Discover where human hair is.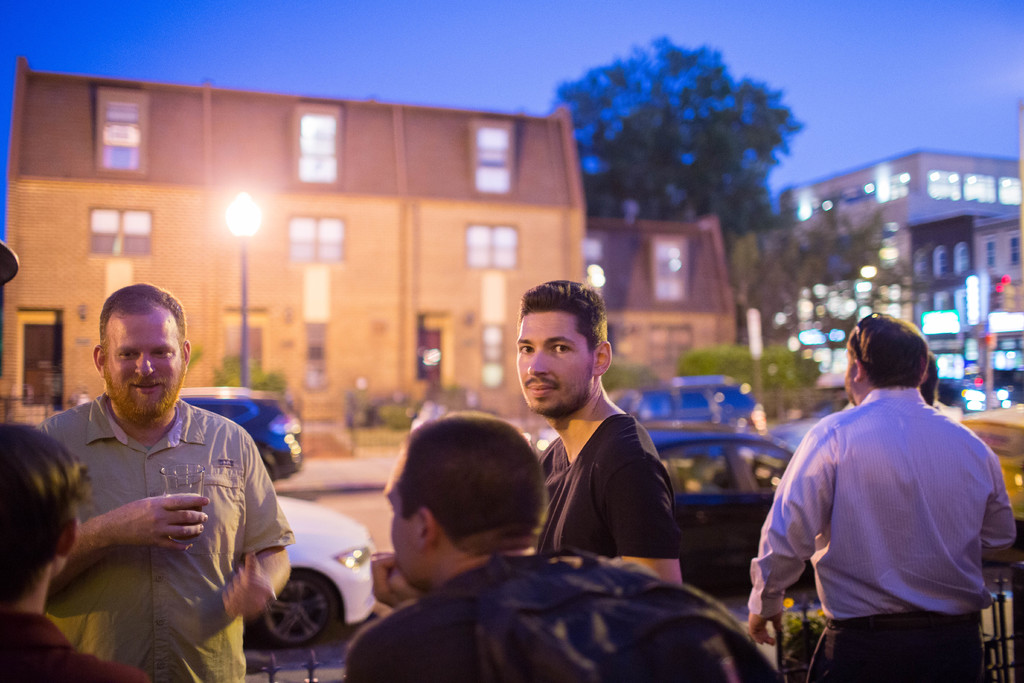
Discovered at select_region(846, 313, 926, 388).
